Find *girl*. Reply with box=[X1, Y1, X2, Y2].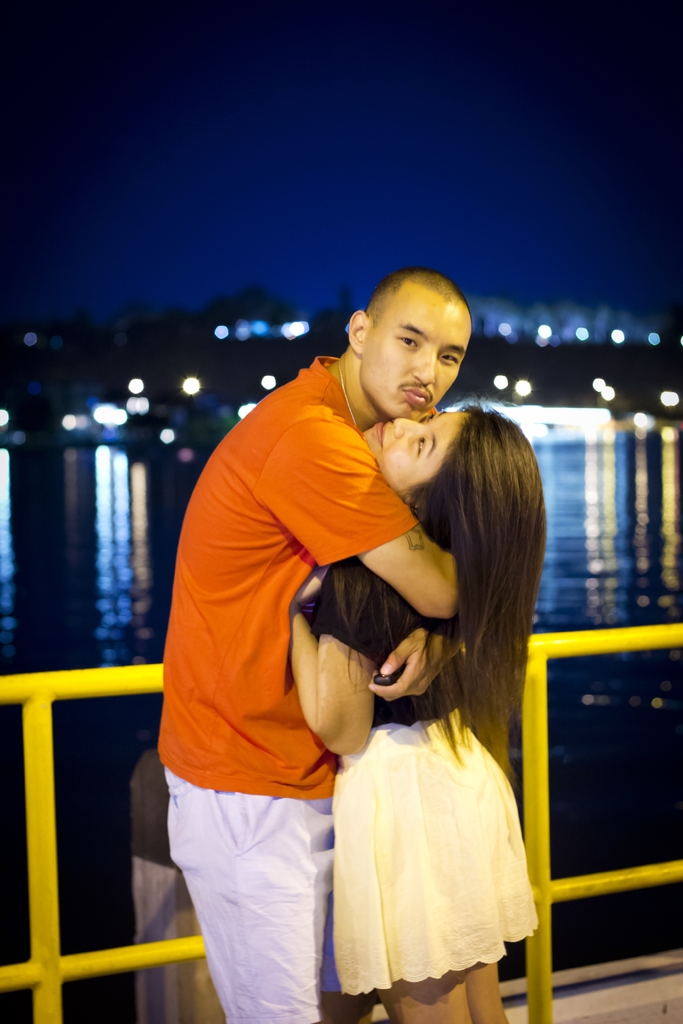
box=[286, 395, 549, 1023].
